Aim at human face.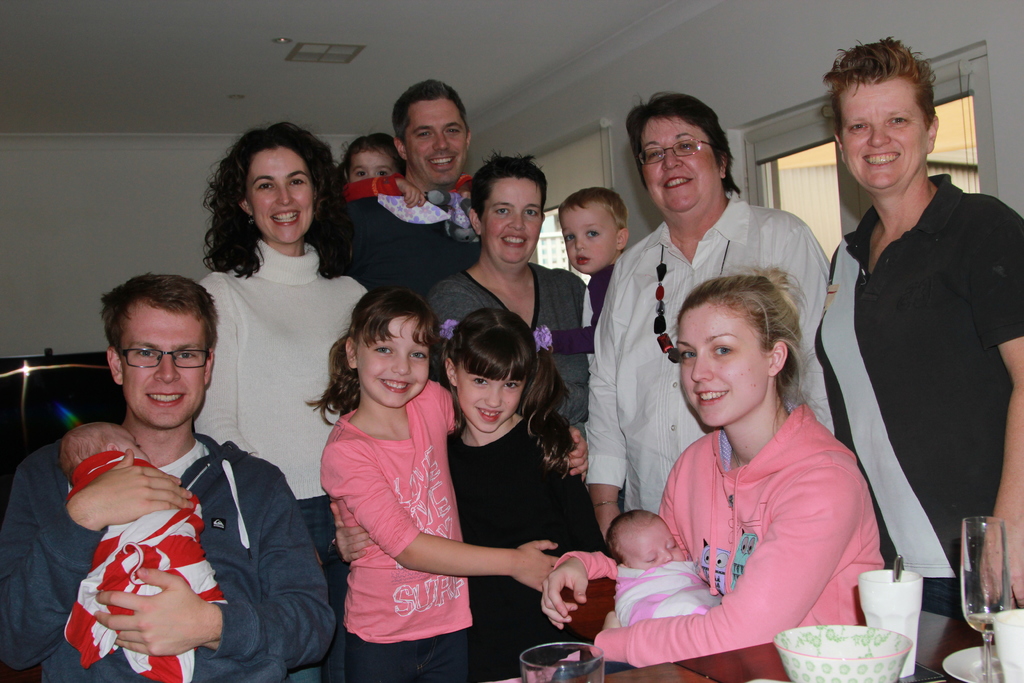
Aimed at (x1=675, y1=303, x2=767, y2=424).
